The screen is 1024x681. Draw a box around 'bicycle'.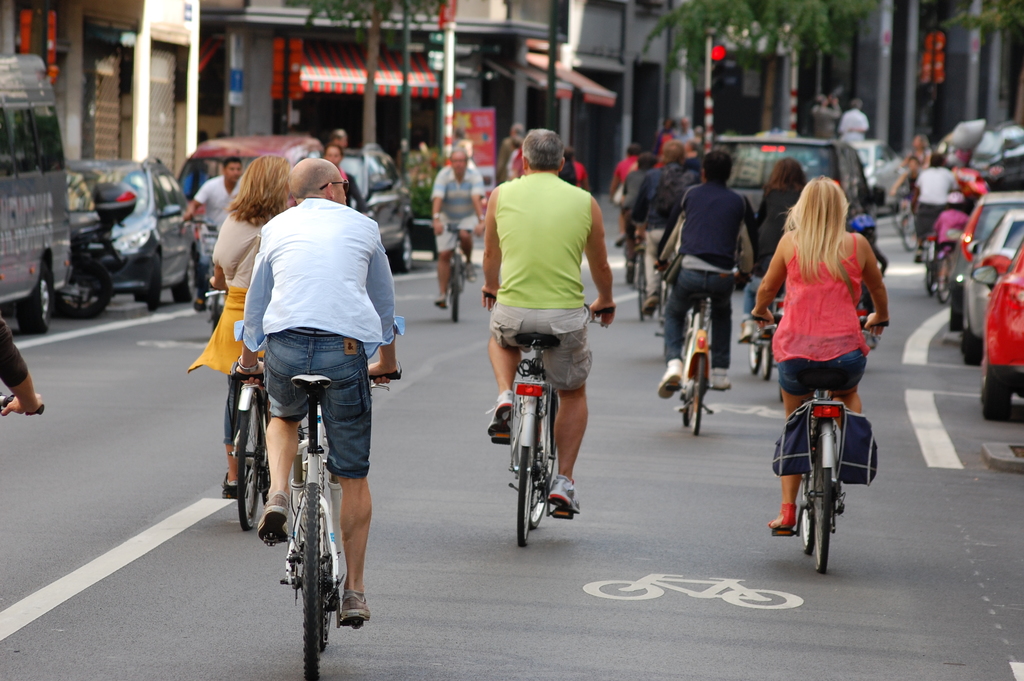
206,279,305,532.
